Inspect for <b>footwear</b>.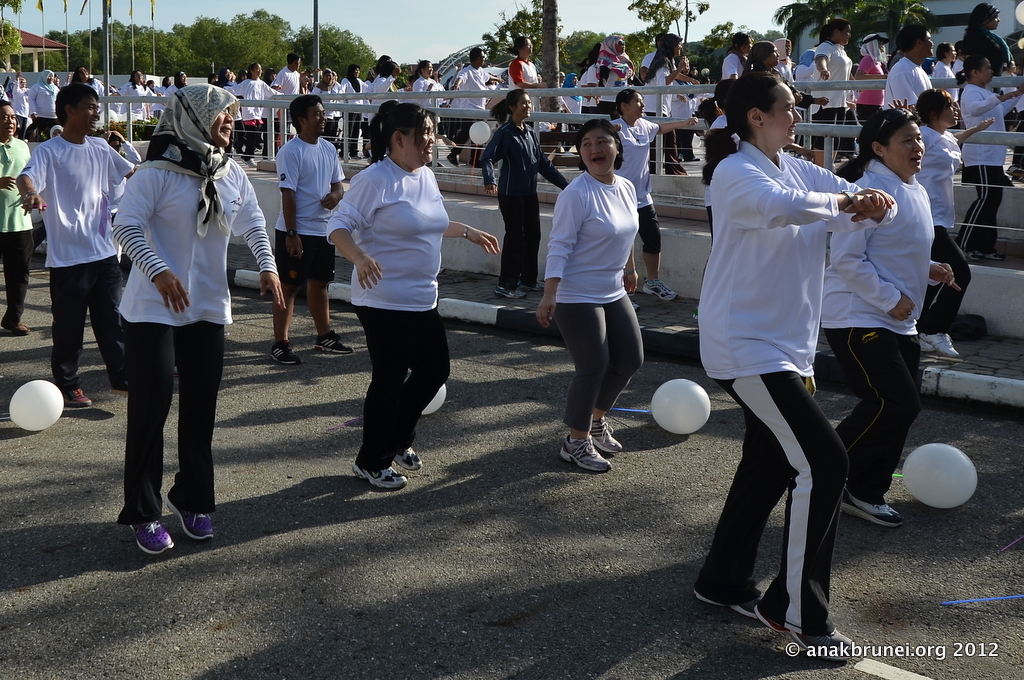
Inspection: detection(840, 484, 906, 528).
